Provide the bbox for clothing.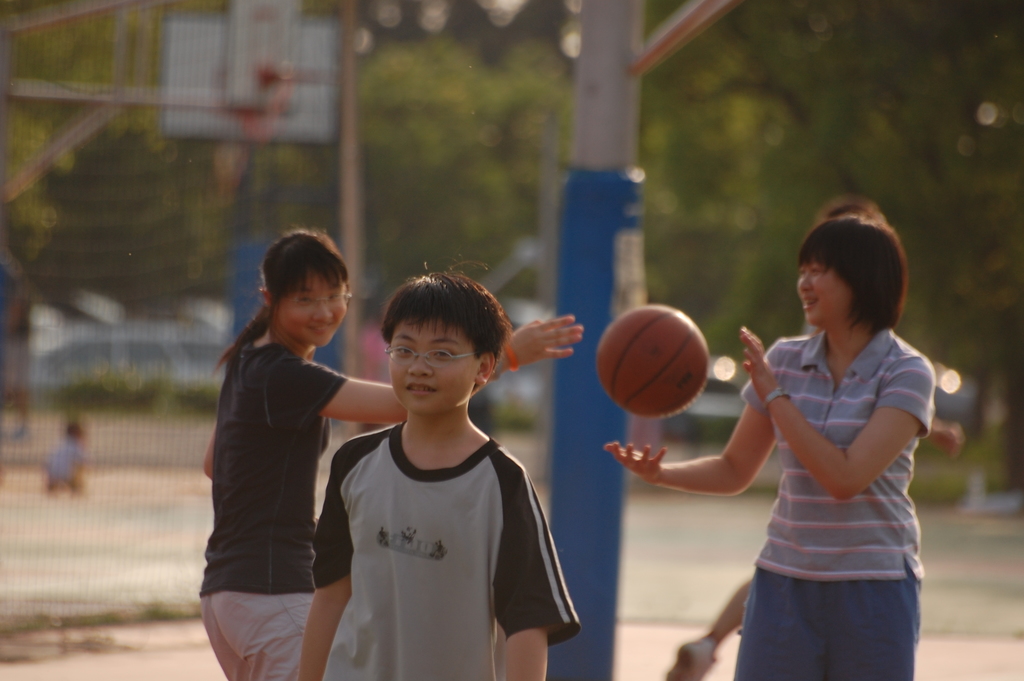
[308, 421, 576, 680].
